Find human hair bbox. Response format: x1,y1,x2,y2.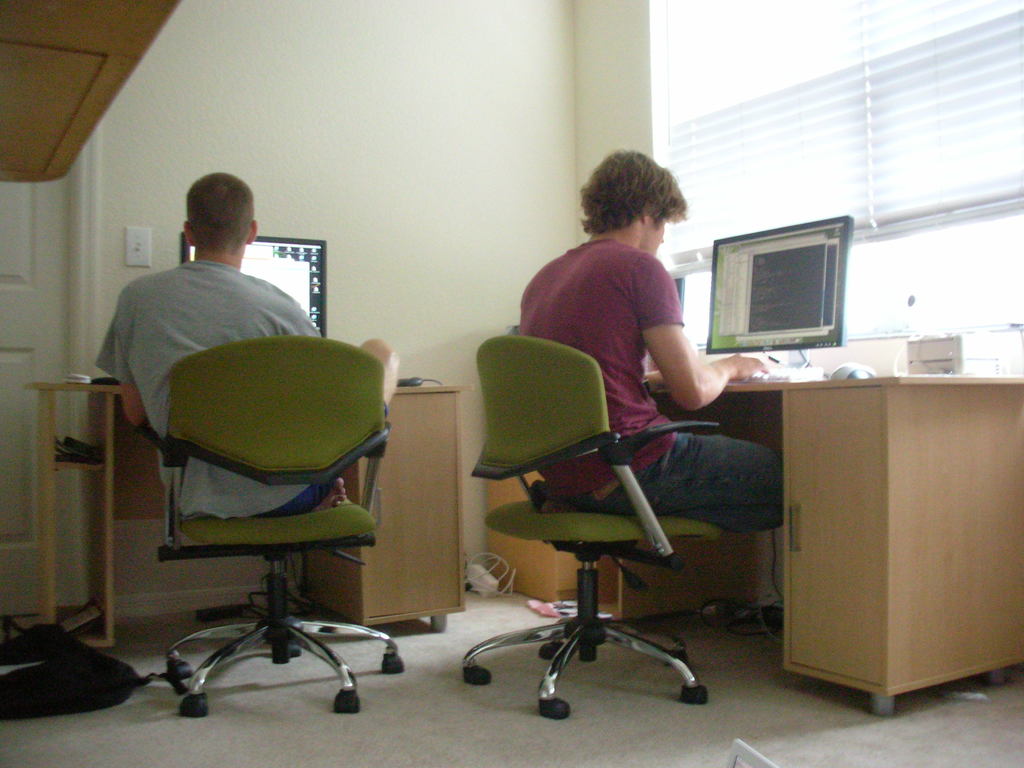
186,172,257,253.
